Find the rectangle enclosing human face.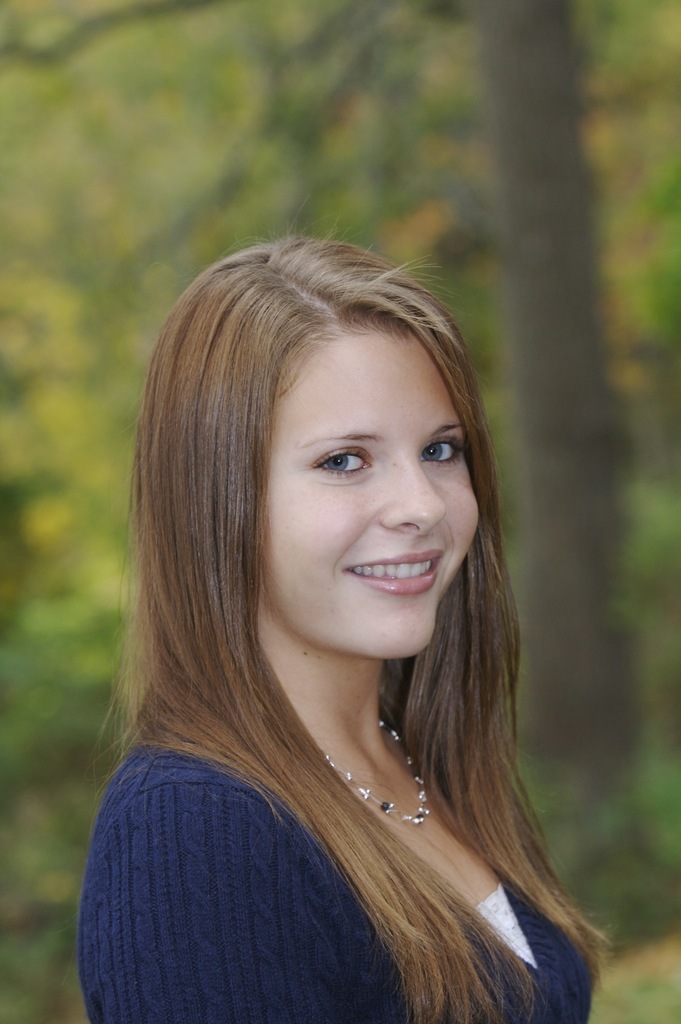
{"x1": 231, "y1": 303, "x2": 480, "y2": 665}.
